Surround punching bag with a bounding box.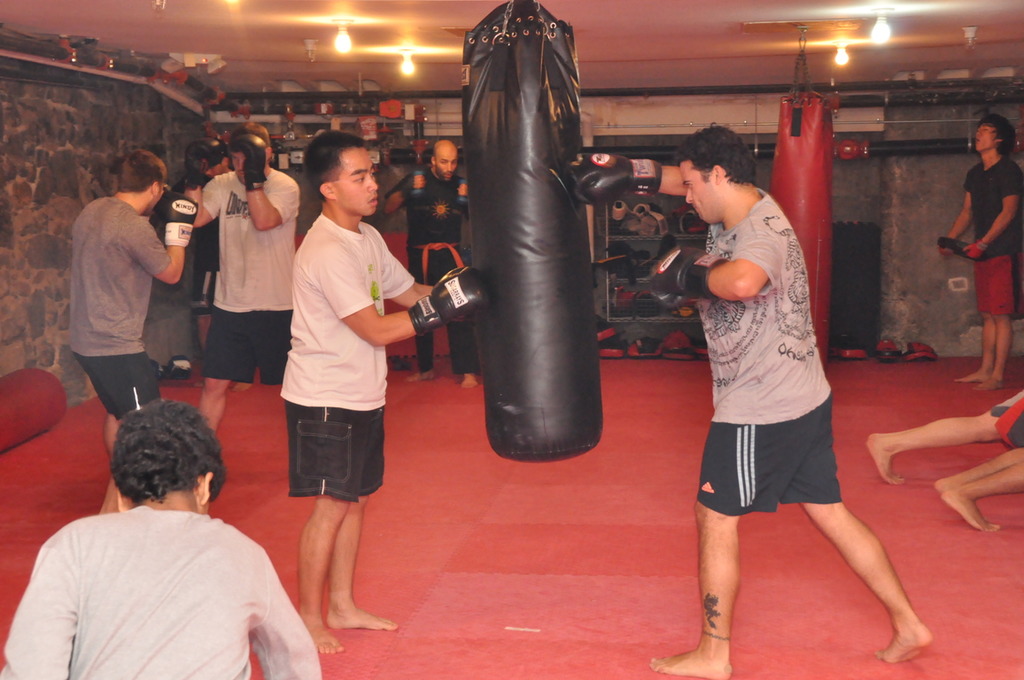
<bbox>461, 0, 604, 463</bbox>.
